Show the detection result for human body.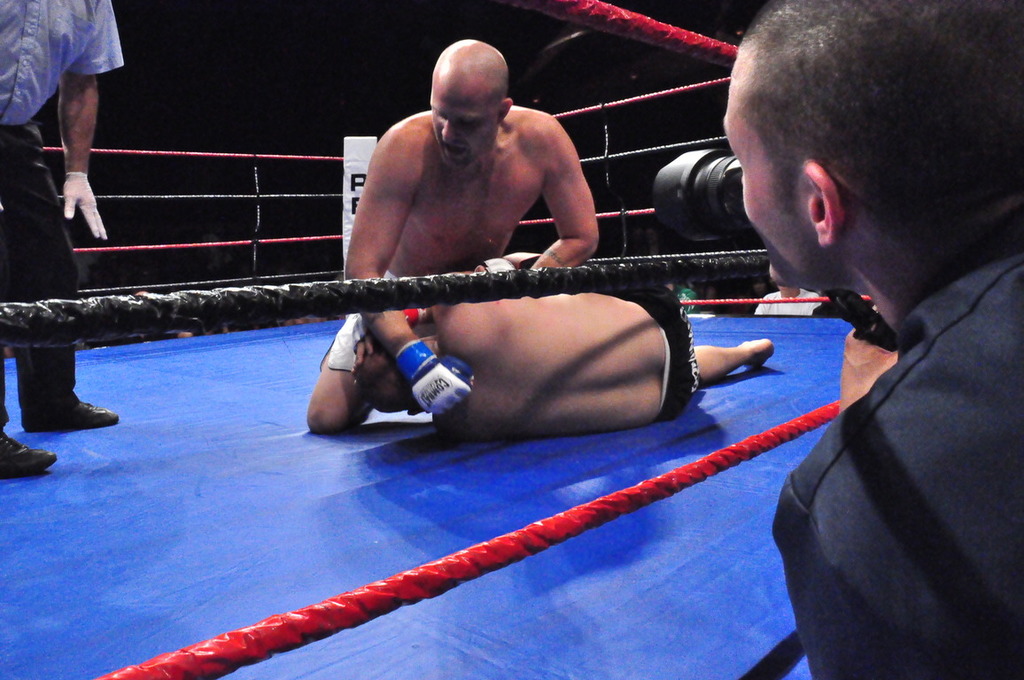
l=771, t=252, r=1023, b=679.
